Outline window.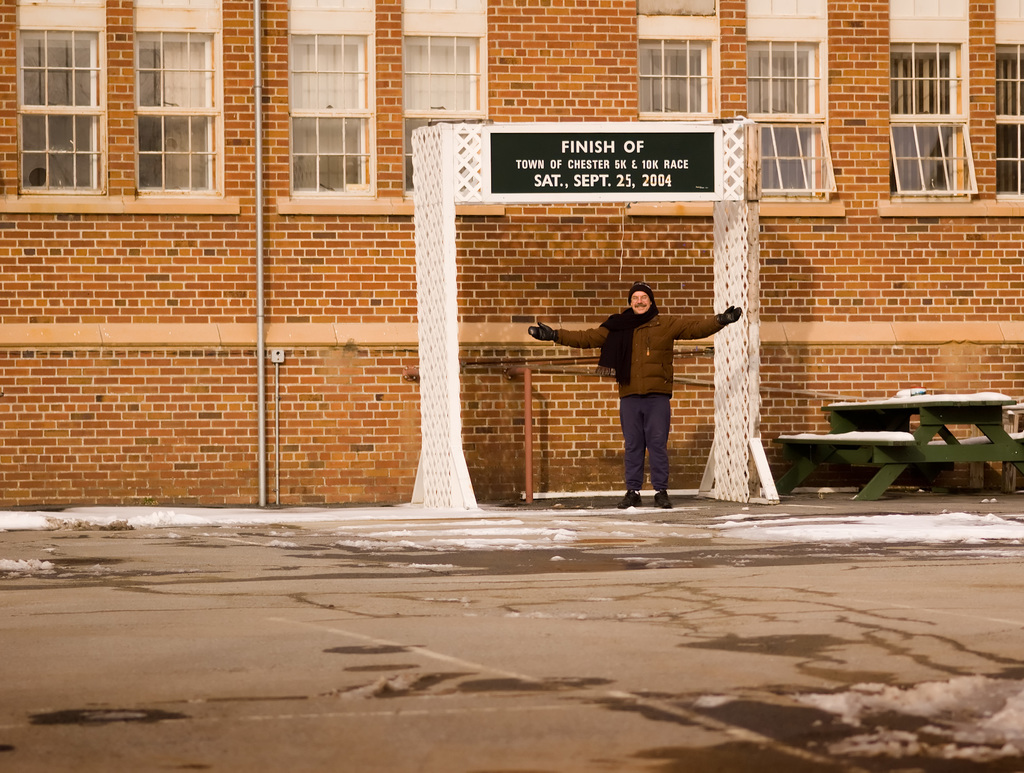
Outline: crop(991, 41, 1021, 195).
